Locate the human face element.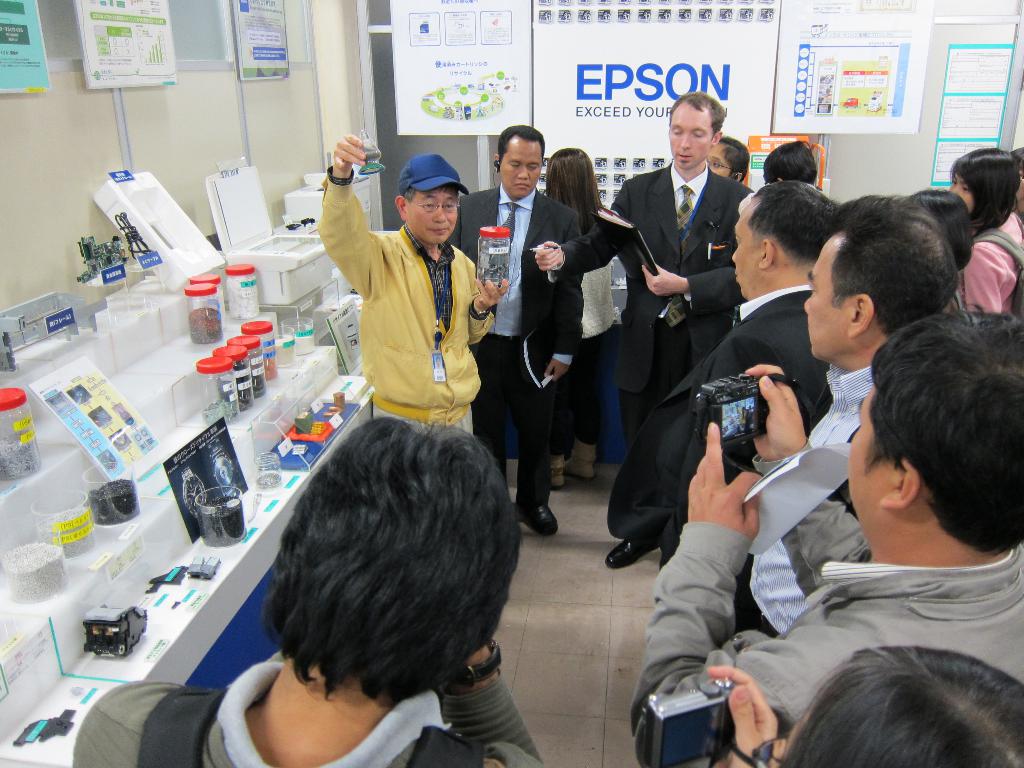
Element bbox: (left=707, top=146, right=728, bottom=175).
